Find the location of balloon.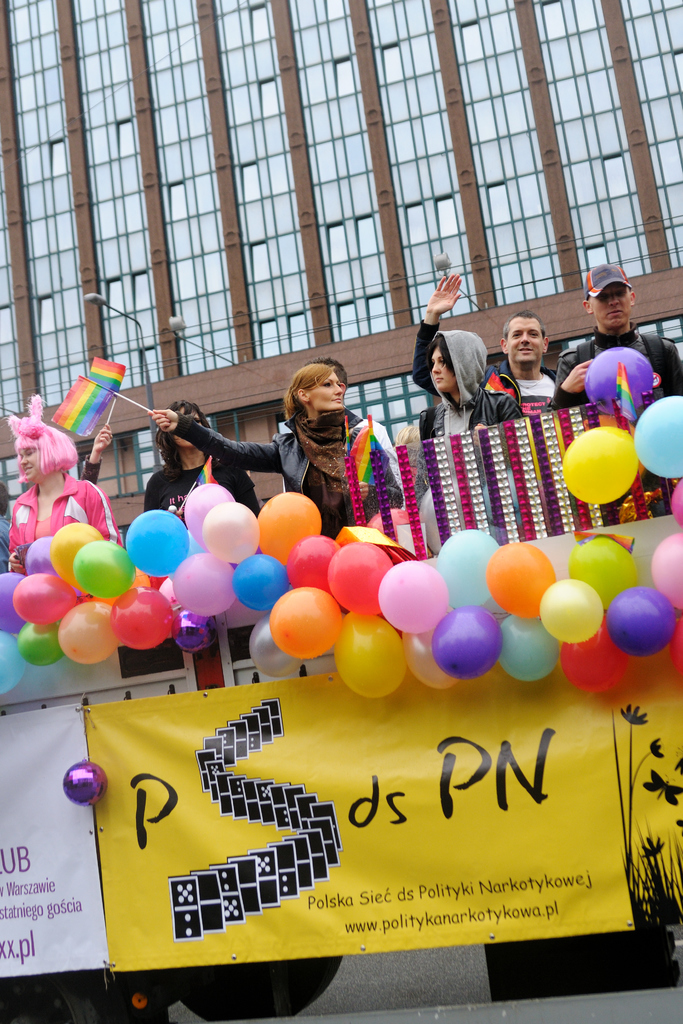
Location: {"left": 185, "top": 484, "right": 232, "bottom": 540}.
